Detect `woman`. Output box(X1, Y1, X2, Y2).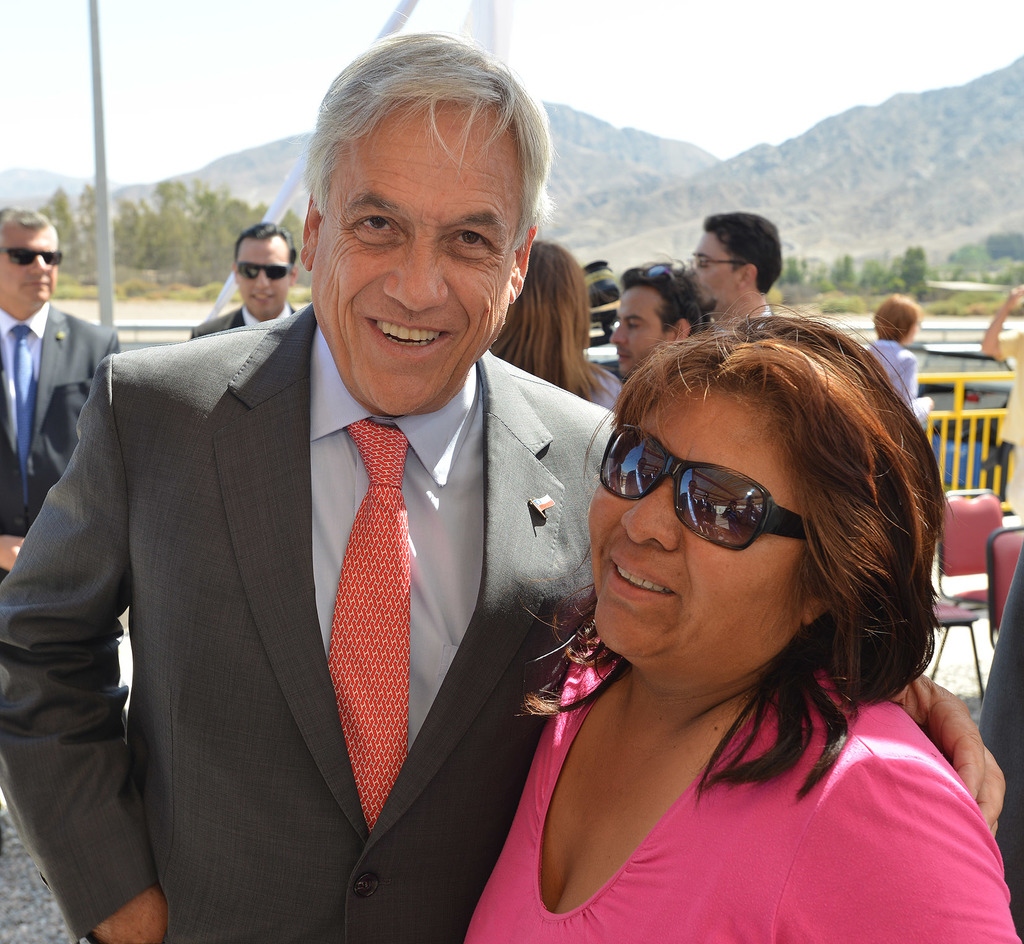
box(483, 240, 620, 410).
